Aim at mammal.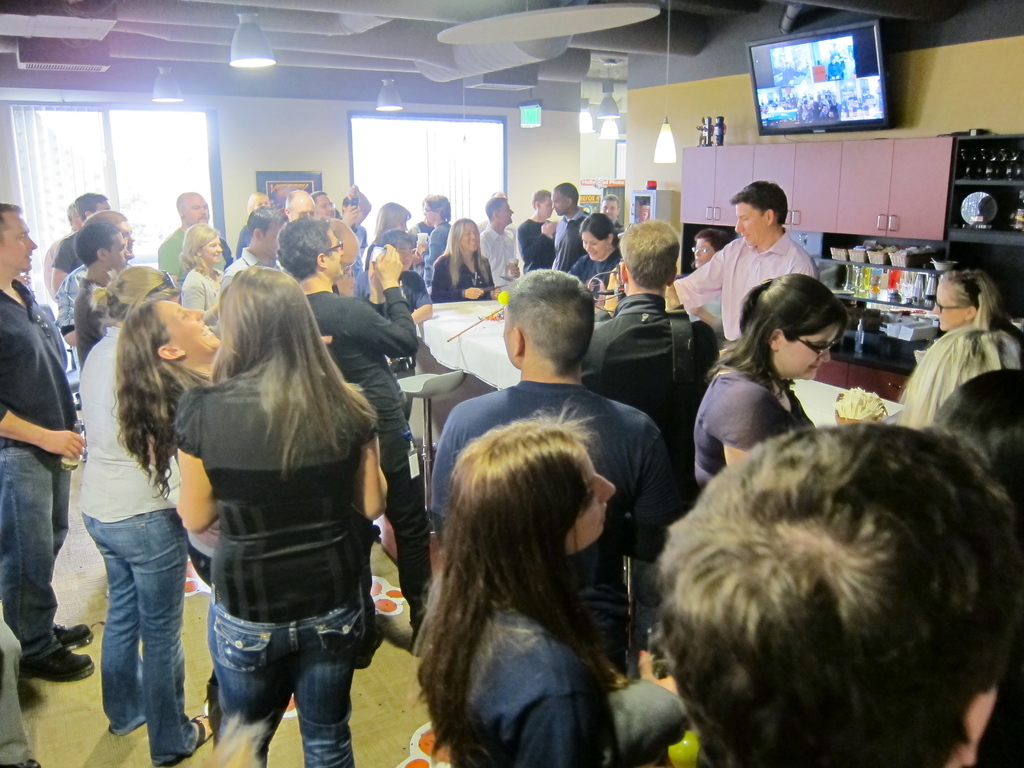
Aimed at crop(572, 216, 623, 319).
